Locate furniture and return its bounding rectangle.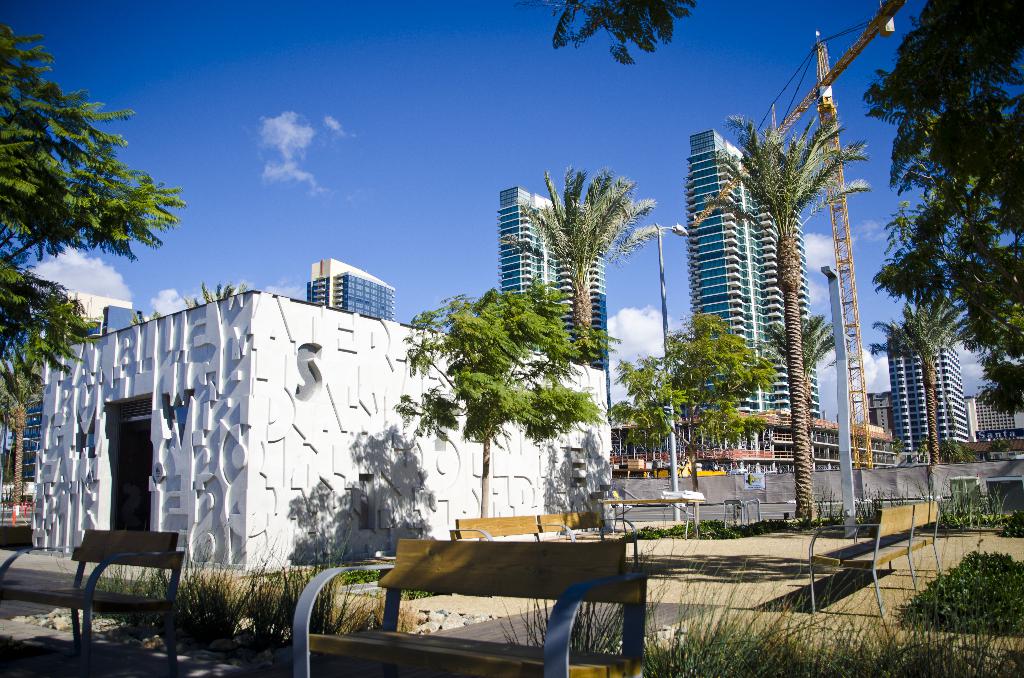
31:526:189:677.
